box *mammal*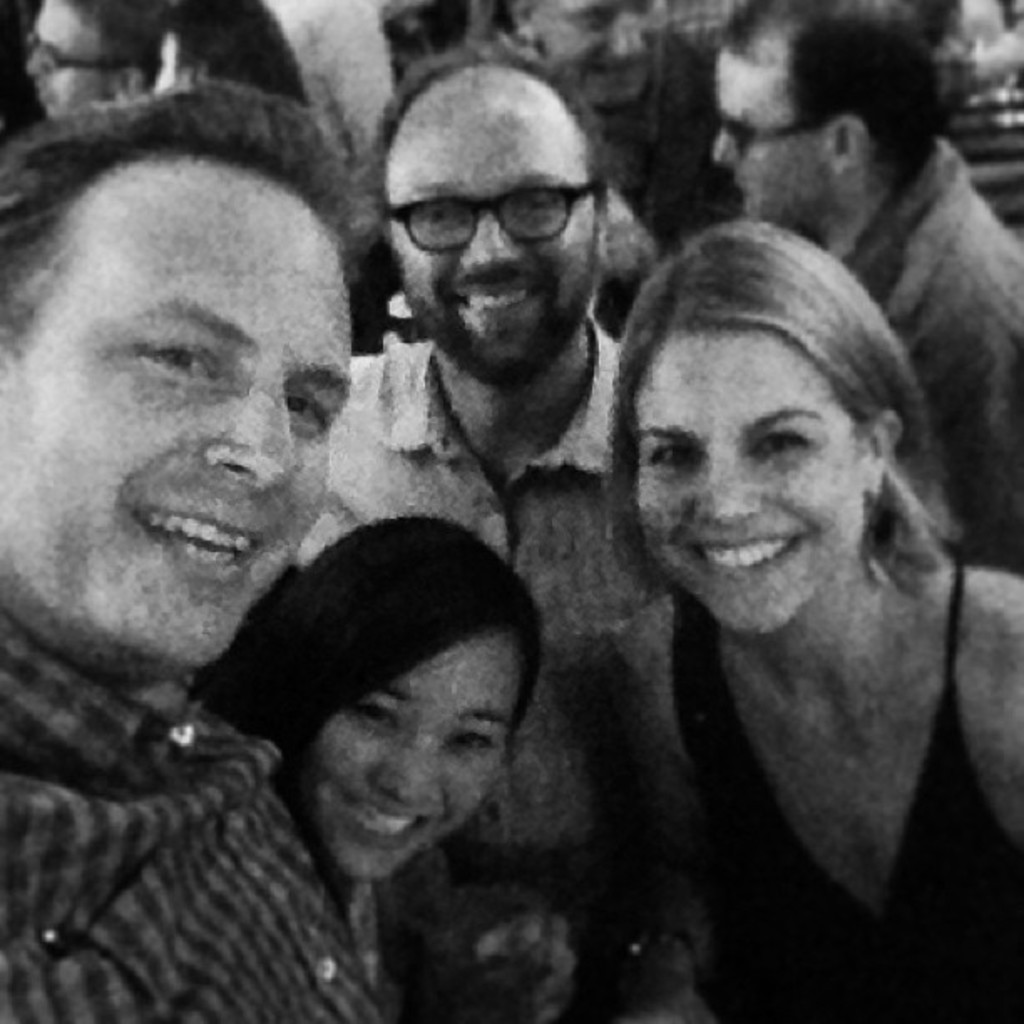
(550, 197, 1016, 965)
